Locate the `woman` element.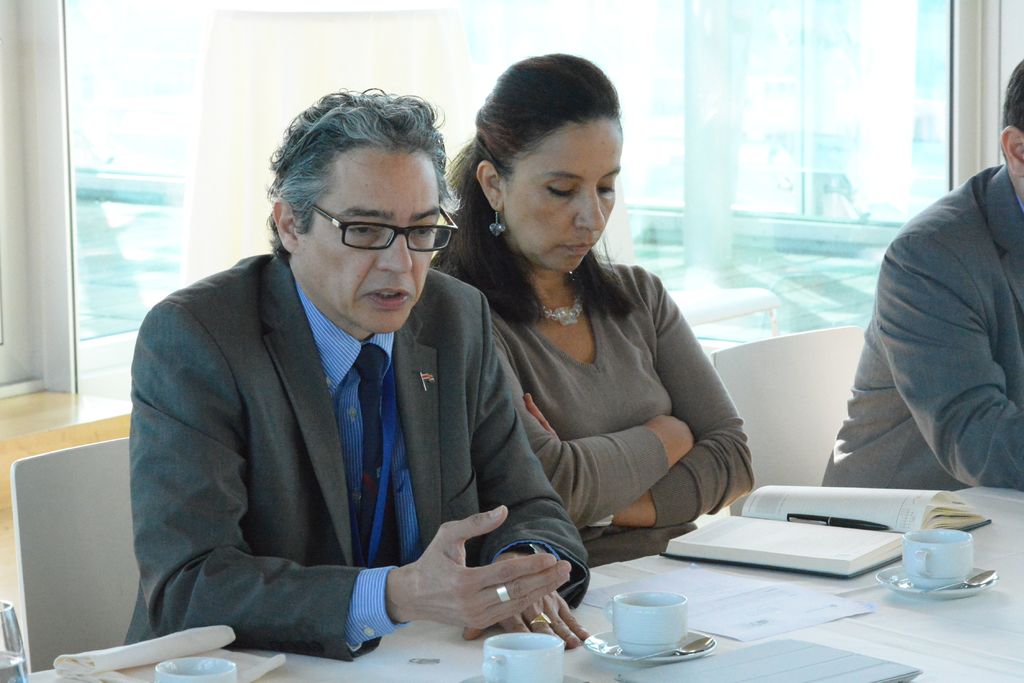
Element bbox: bbox=[442, 87, 737, 613].
